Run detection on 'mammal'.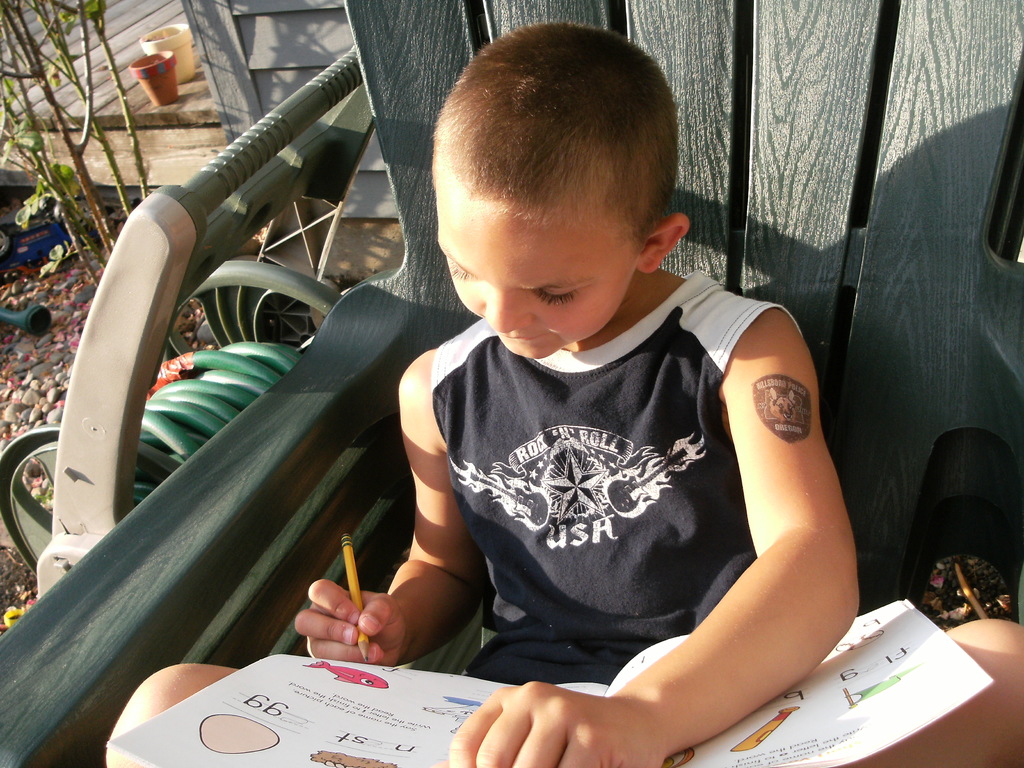
Result: l=232, t=43, r=855, b=725.
